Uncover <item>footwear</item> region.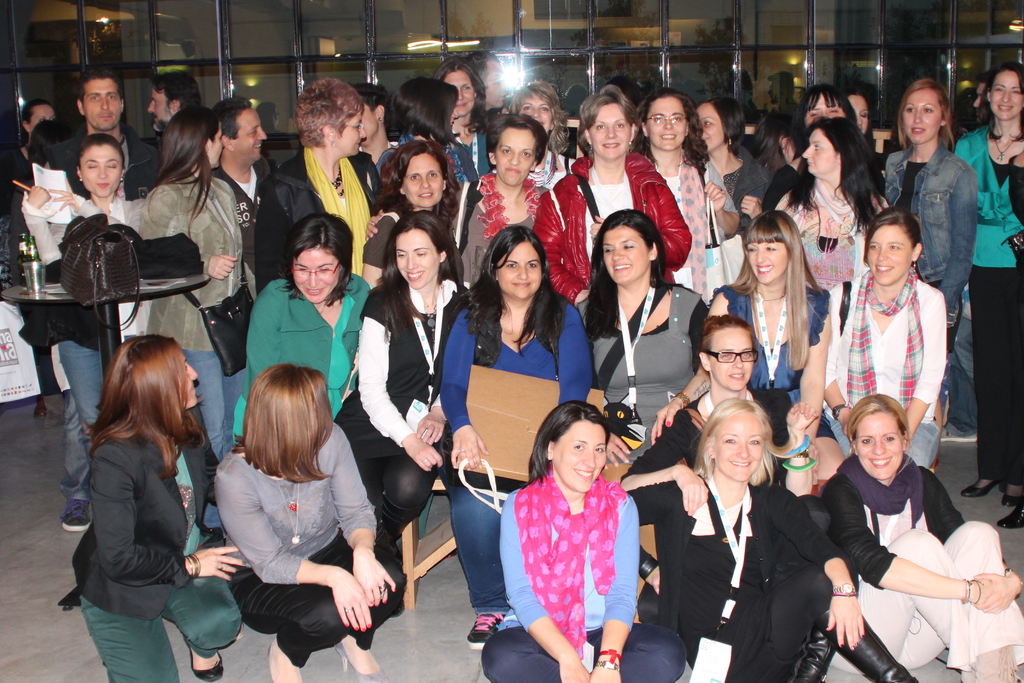
Uncovered: locate(456, 611, 504, 654).
